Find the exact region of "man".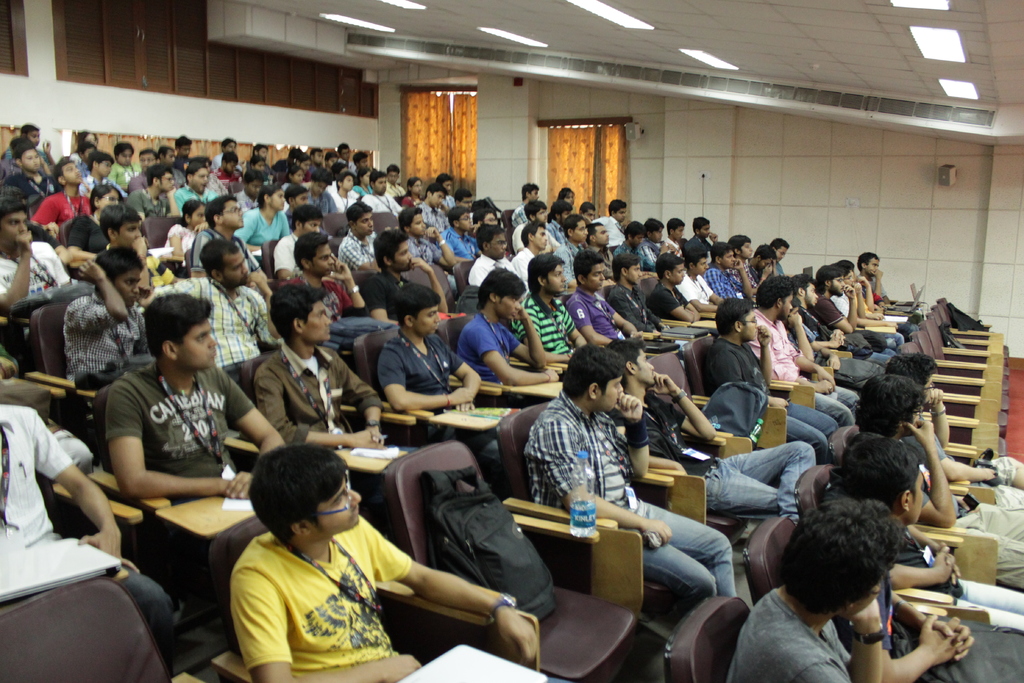
Exact region: x1=211, y1=135, x2=237, y2=172.
